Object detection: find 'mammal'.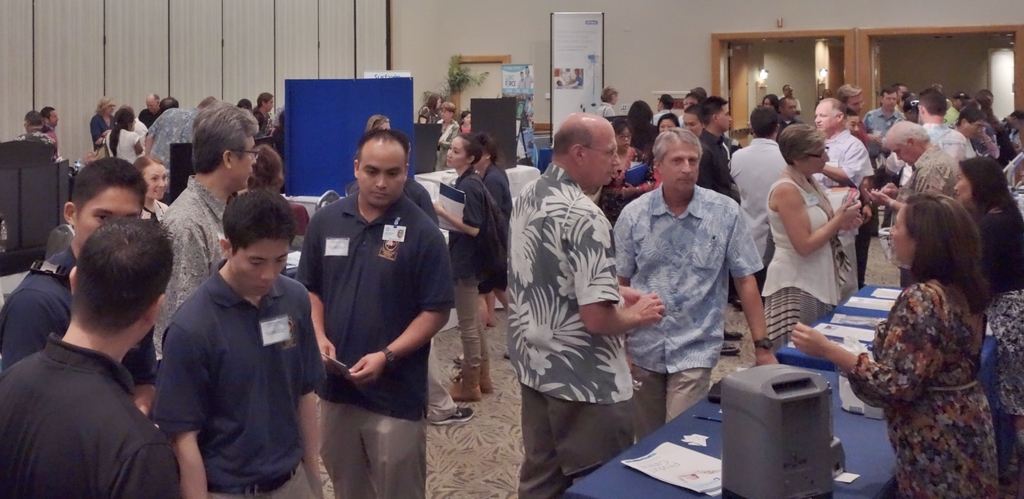
<bbox>588, 85, 617, 126</bbox>.
